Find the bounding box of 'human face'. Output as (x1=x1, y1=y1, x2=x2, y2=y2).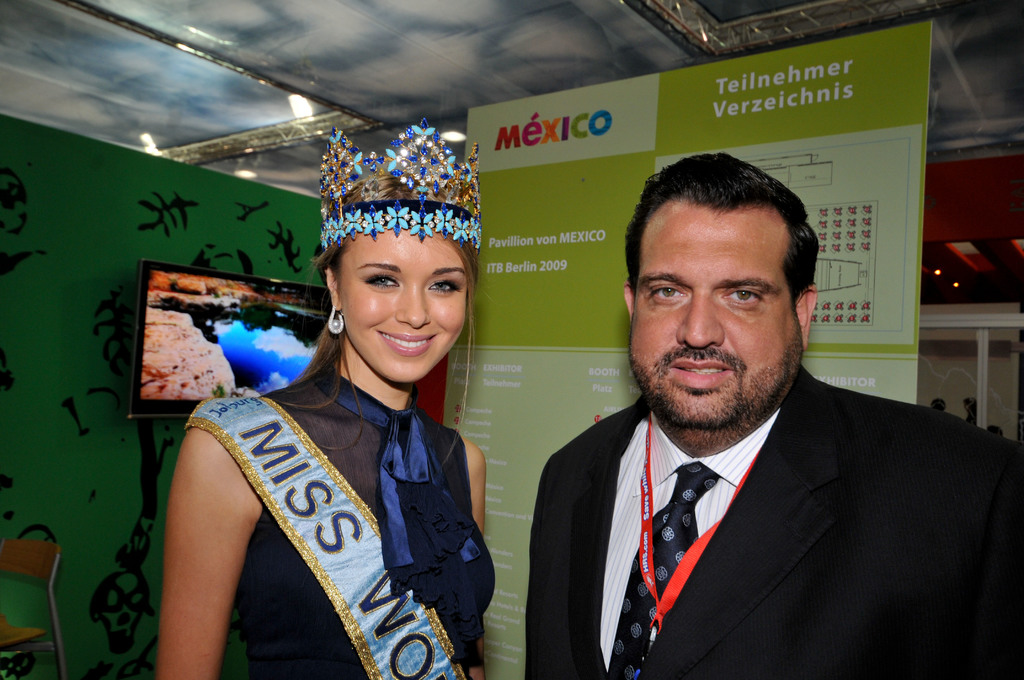
(x1=339, y1=225, x2=470, y2=382).
